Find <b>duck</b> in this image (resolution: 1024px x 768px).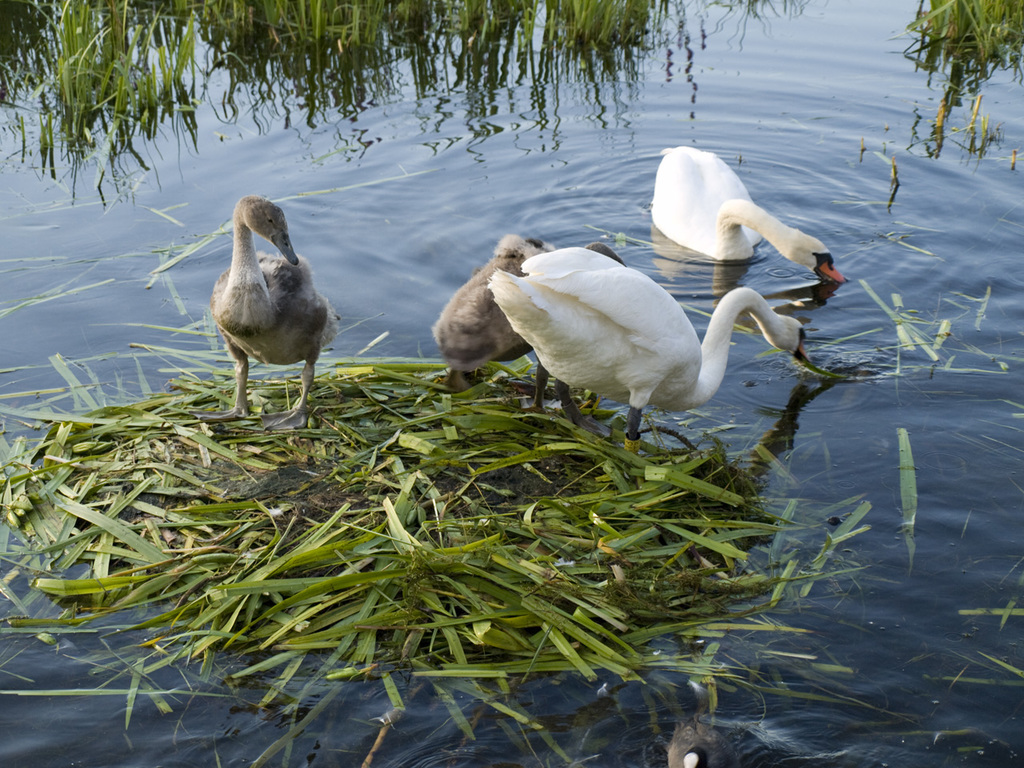
bbox(484, 246, 814, 462).
